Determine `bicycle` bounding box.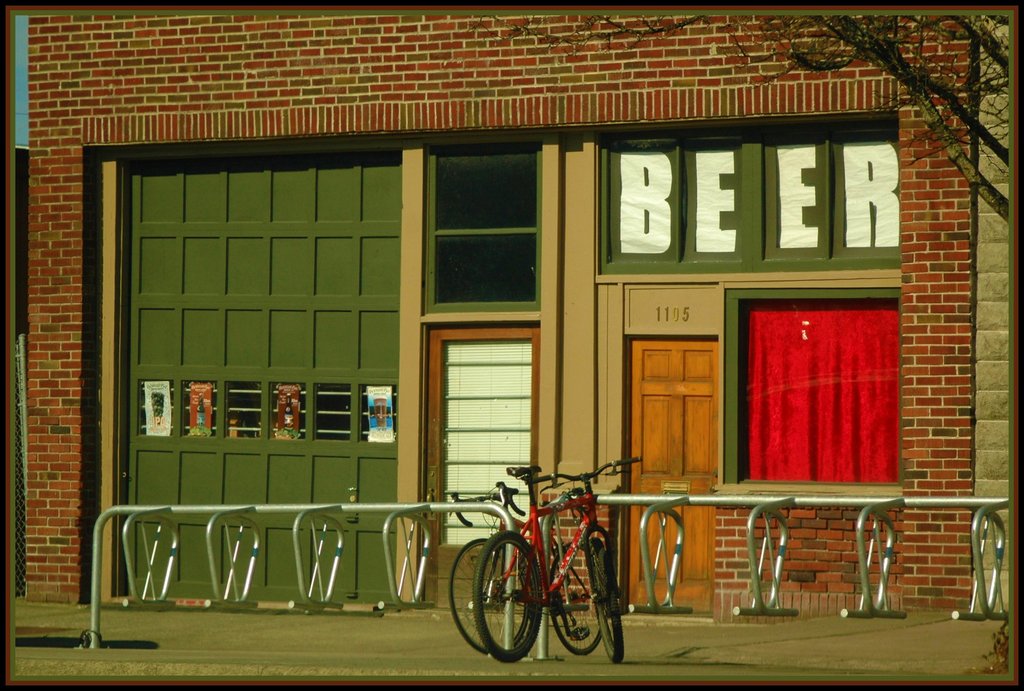
Determined: 477, 450, 652, 671.
